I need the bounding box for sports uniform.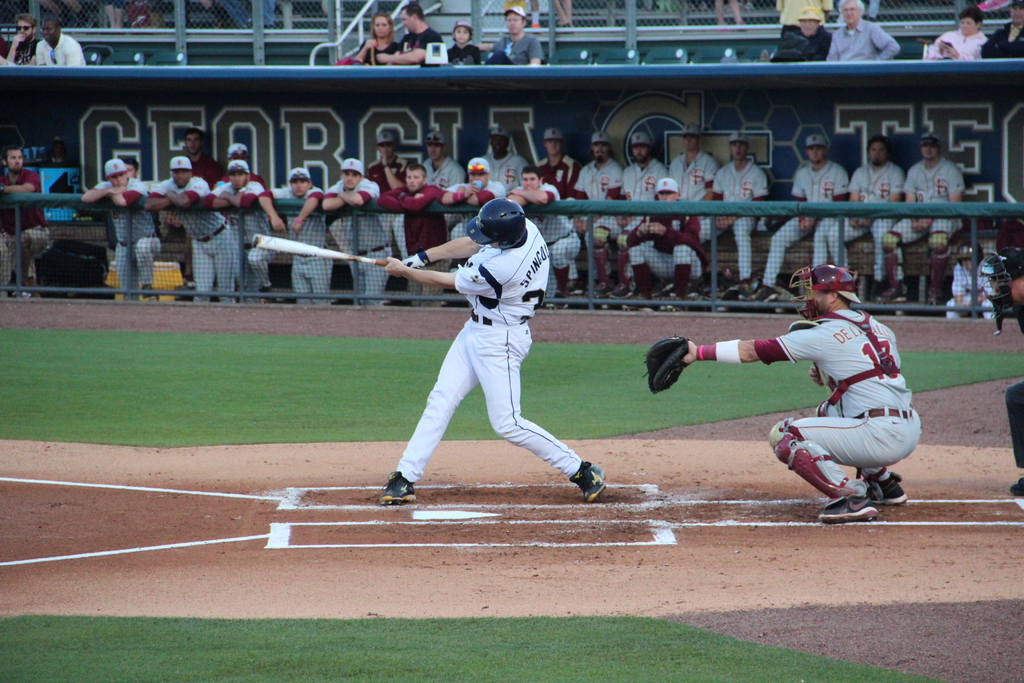
Here it is: (368,197,622,513).
